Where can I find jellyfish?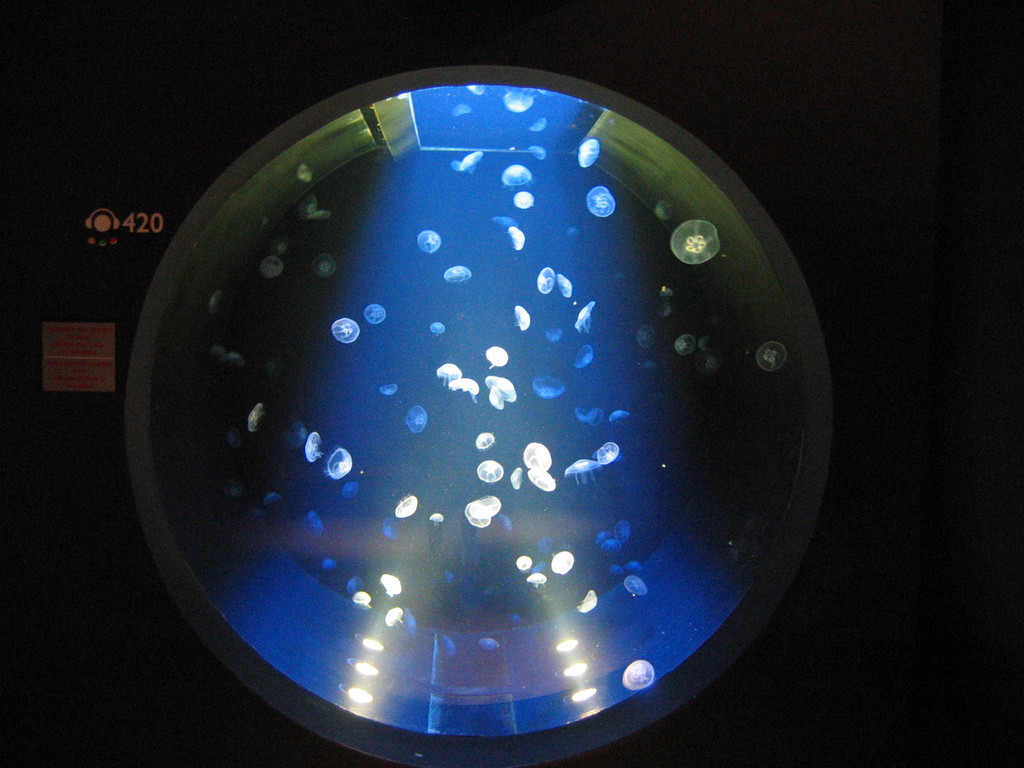
You can find it at (616, 659, 652, 694).
